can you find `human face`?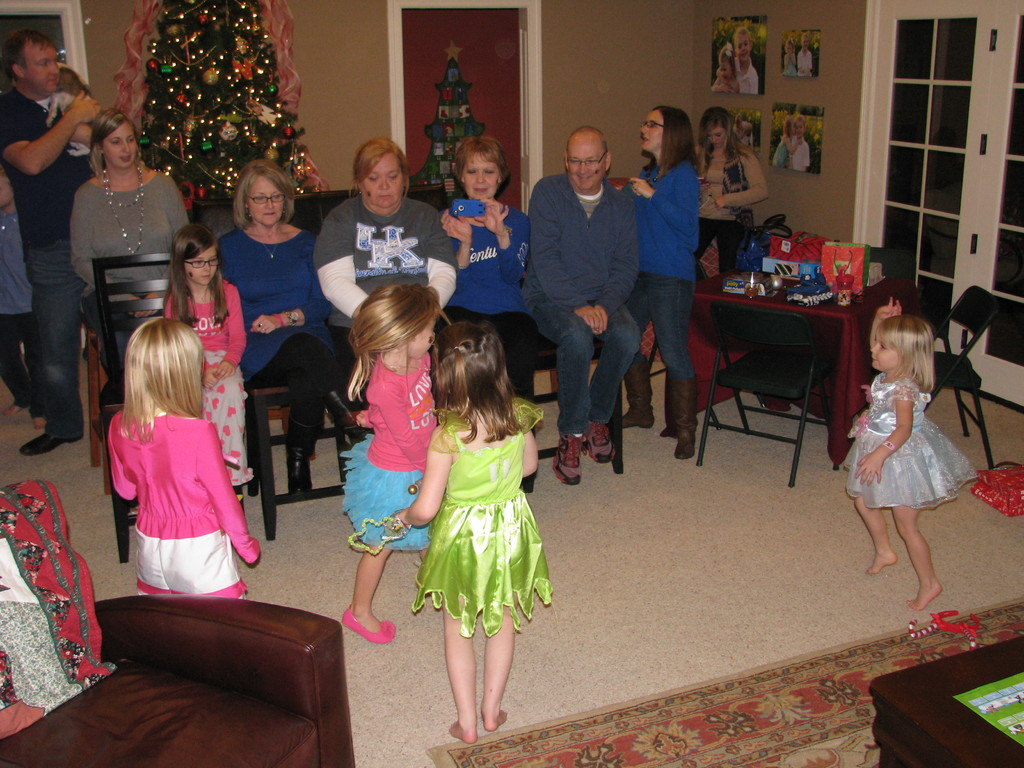
Yes, bounding box: (left=738, top=35, right=751, bottom=63).
